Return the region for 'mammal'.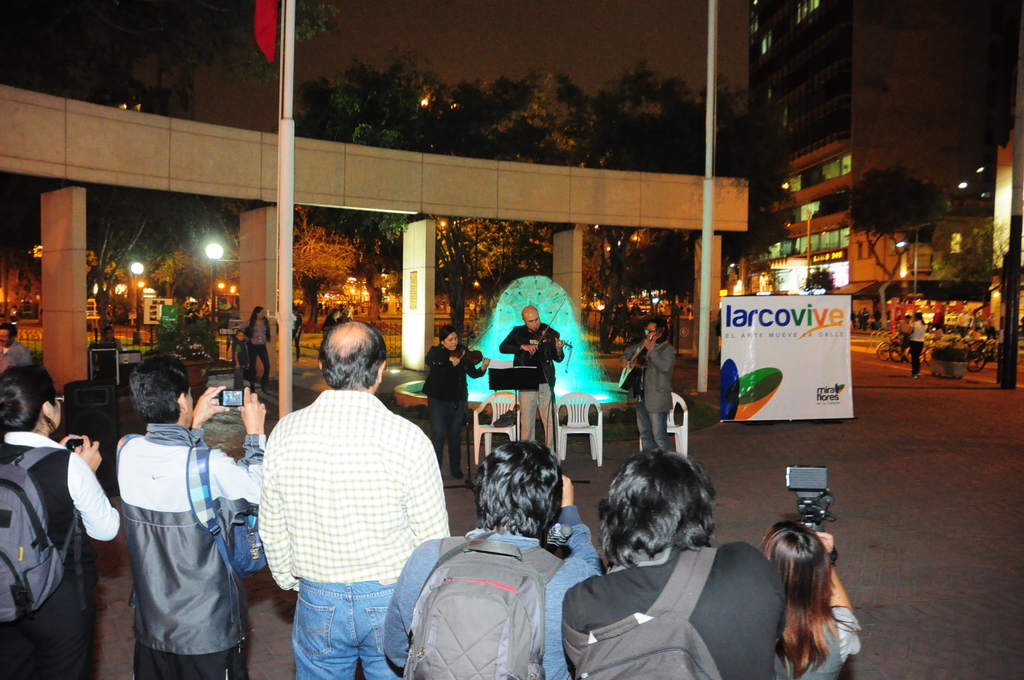
left=759, top=513, right=879, bottom=668.
